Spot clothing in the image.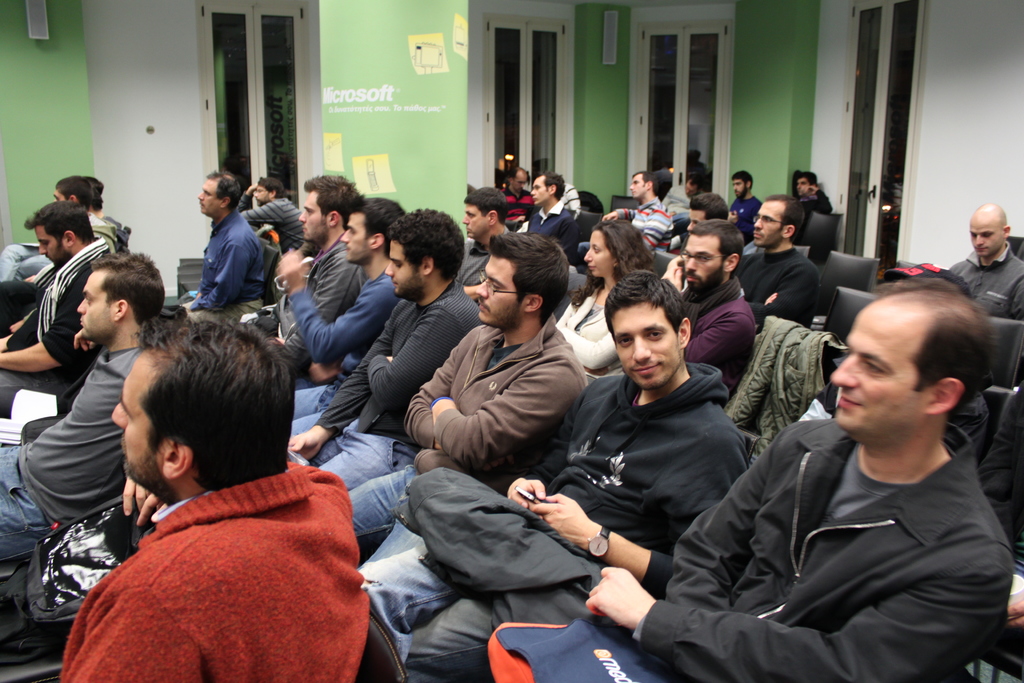
clothing found at BBox(941, 234, 1023, 315).
